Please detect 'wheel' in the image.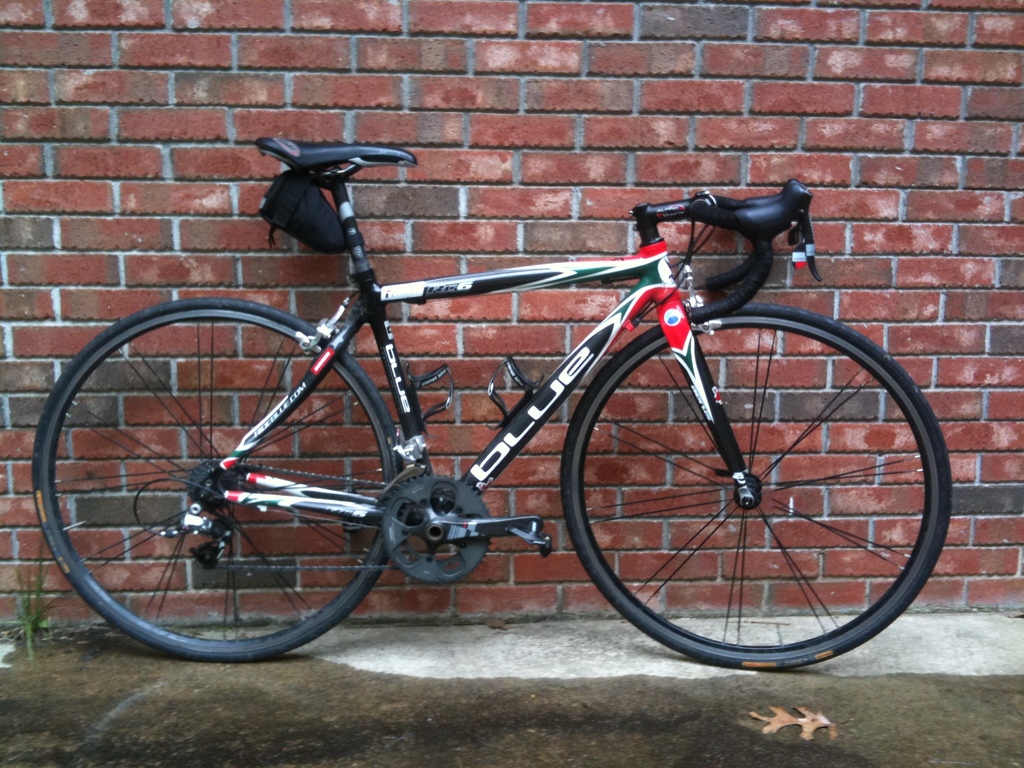
570:304:924:665.
